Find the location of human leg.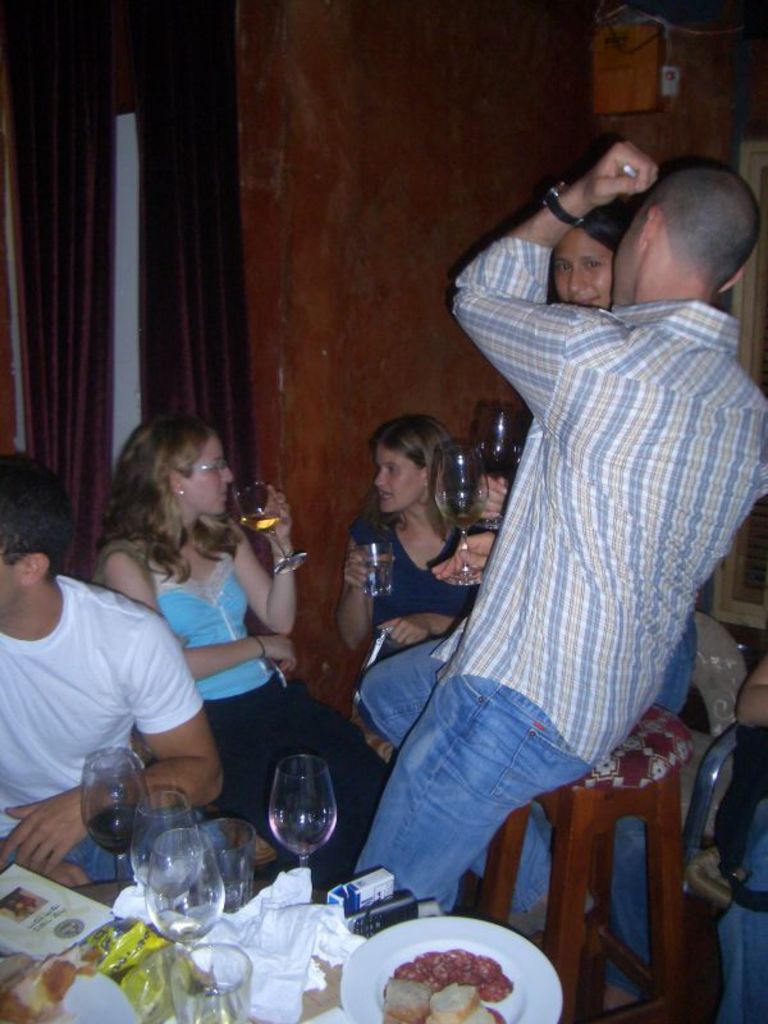
Location: <box>365,657,581,915</box>.
